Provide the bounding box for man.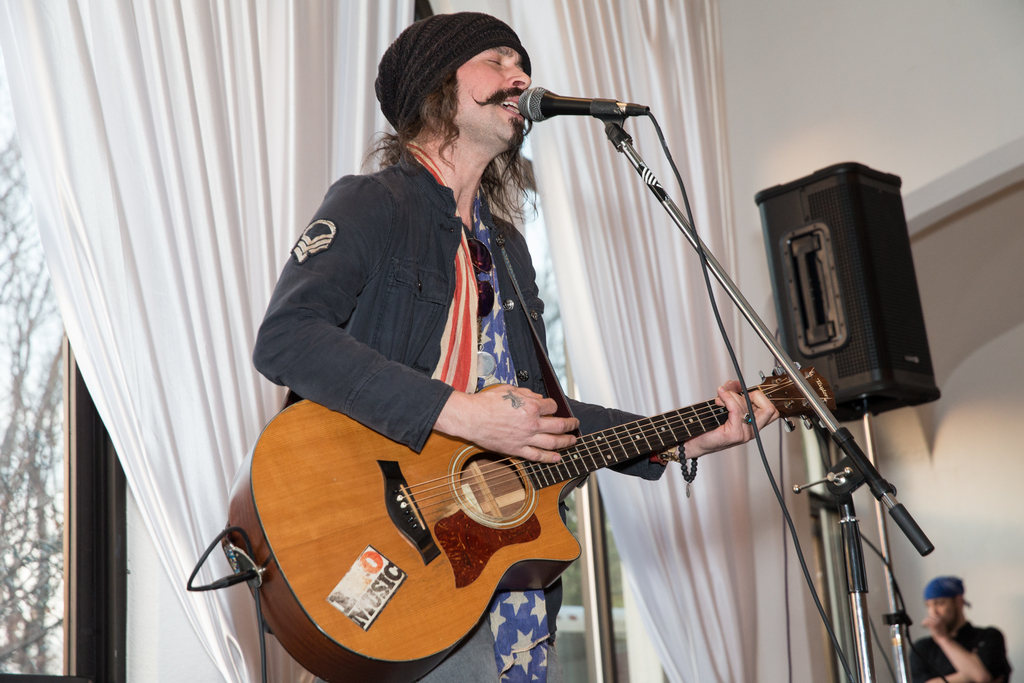
bbox(925, 591, 1005, 682).
